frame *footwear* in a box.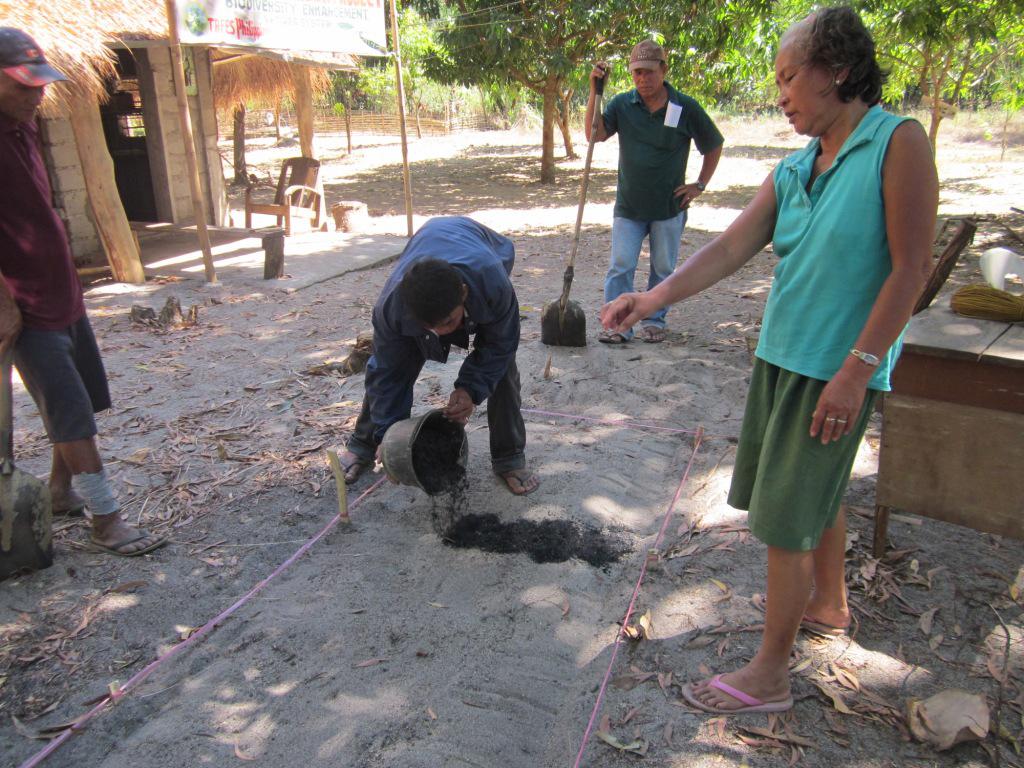
left=750, top=586, right=843, bottom=640.
